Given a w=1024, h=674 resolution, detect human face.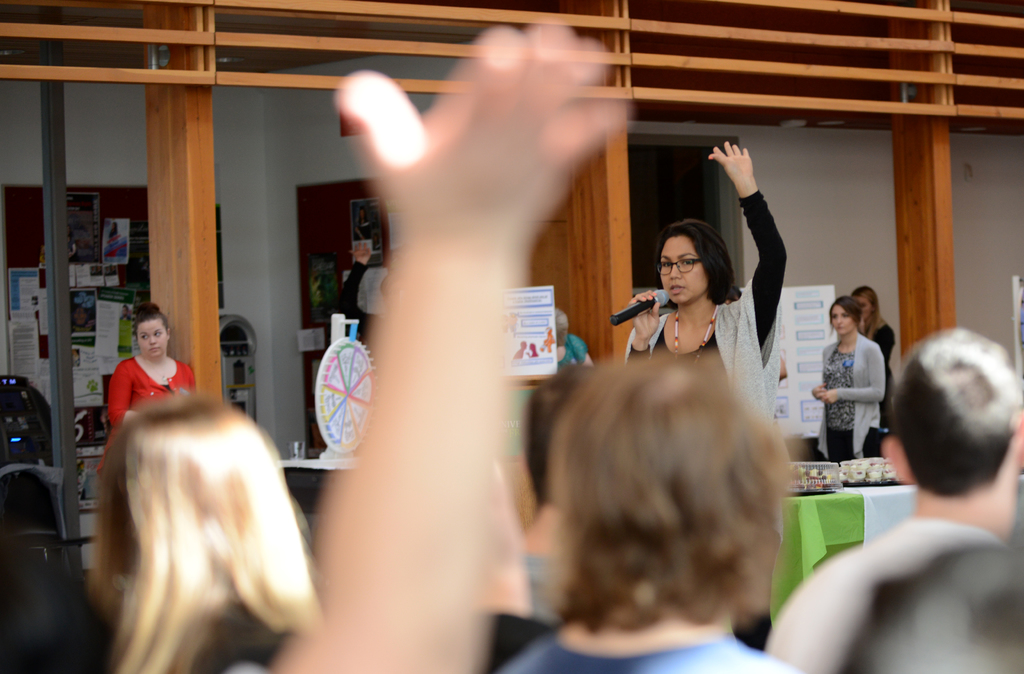
[x1=831, y1=305, x2=854, y2=335].
